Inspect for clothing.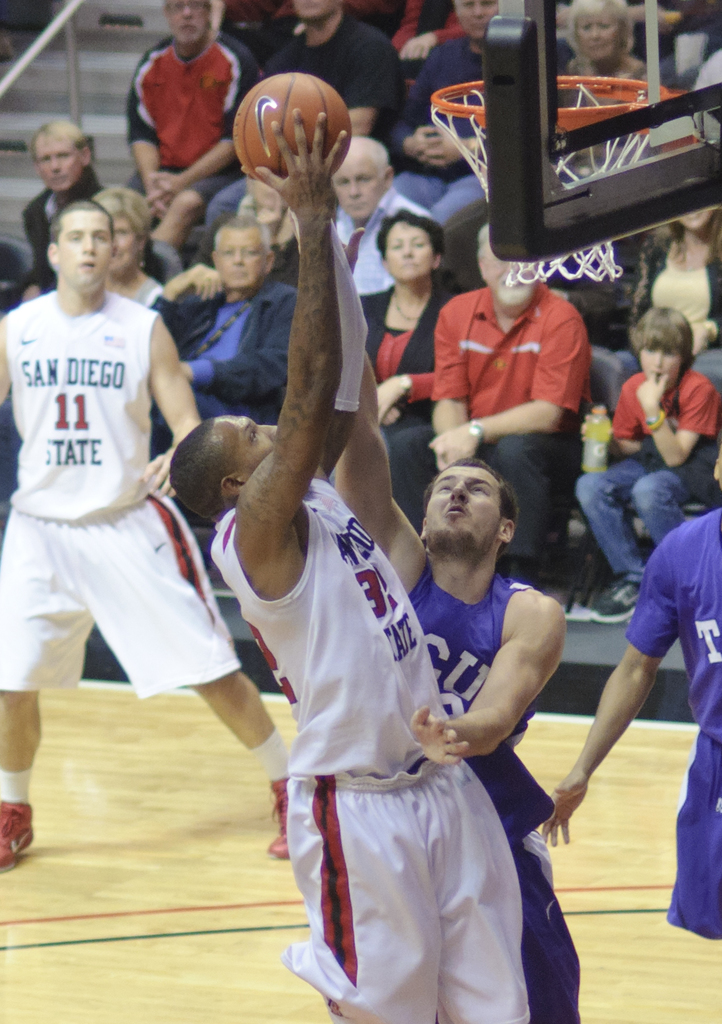
Inspection: <bbox>619, 244, 721, 391</bbox>.
